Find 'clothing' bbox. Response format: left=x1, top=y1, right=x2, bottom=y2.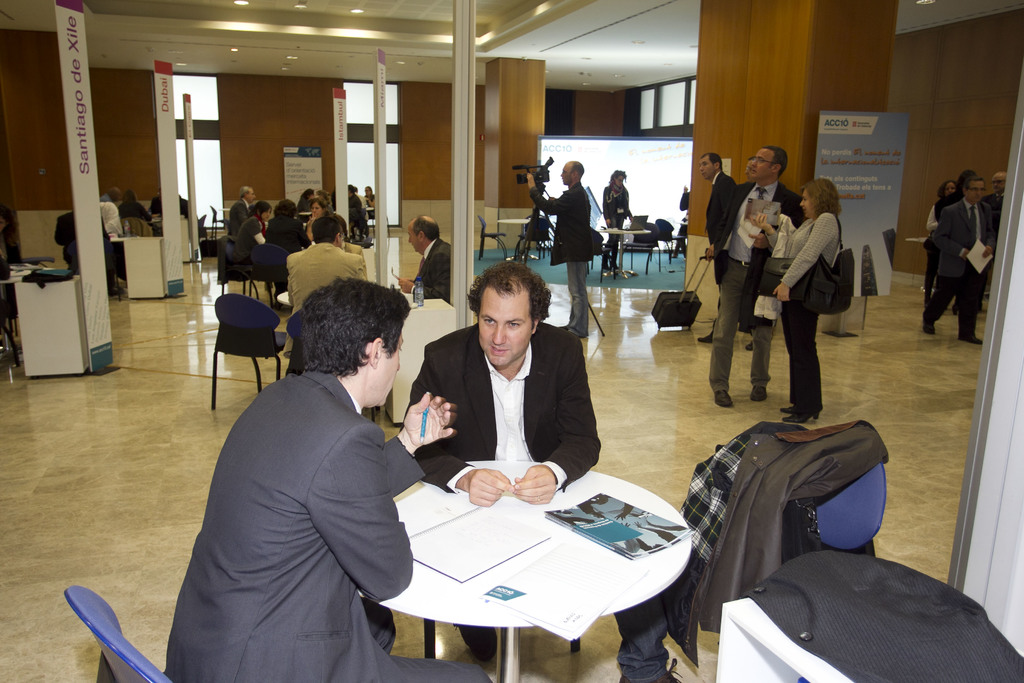
left=278, top=244, right=366, bottom=338.
